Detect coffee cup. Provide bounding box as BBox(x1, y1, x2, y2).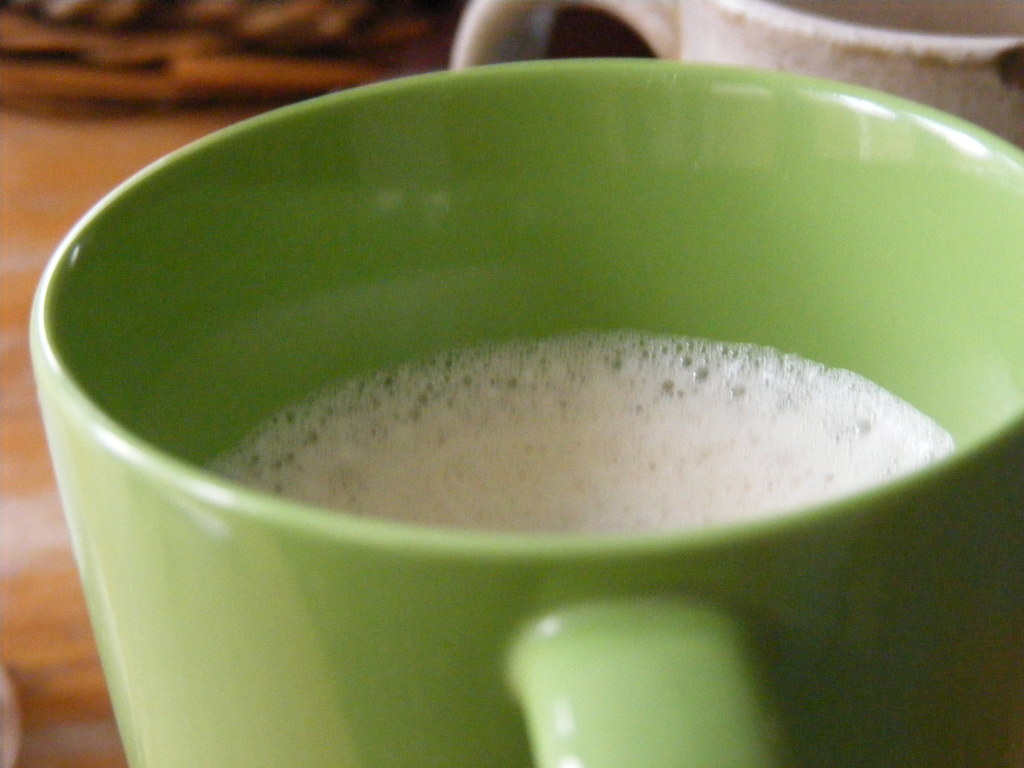
BBox(31, 56, 1023, 767).
